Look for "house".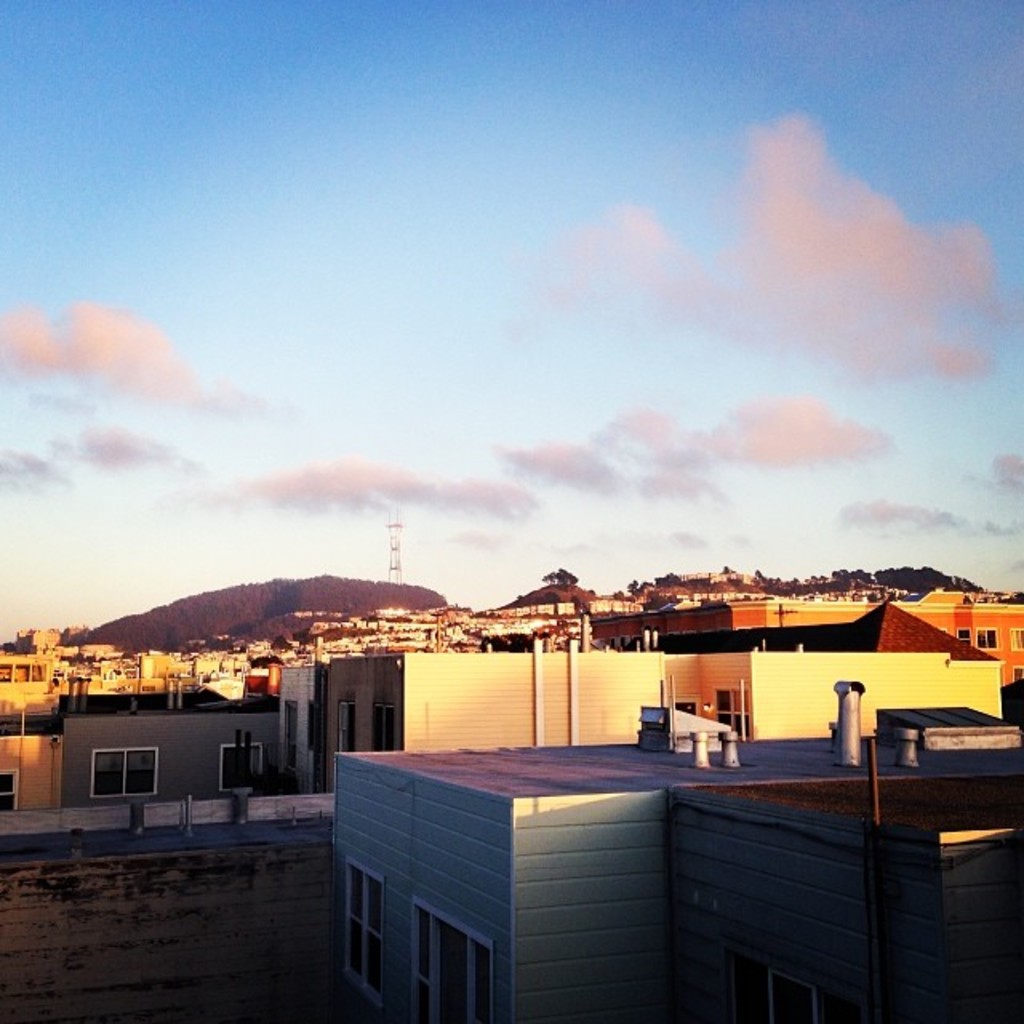
Found: [left=338, top=648, right=661, bottom=757].
